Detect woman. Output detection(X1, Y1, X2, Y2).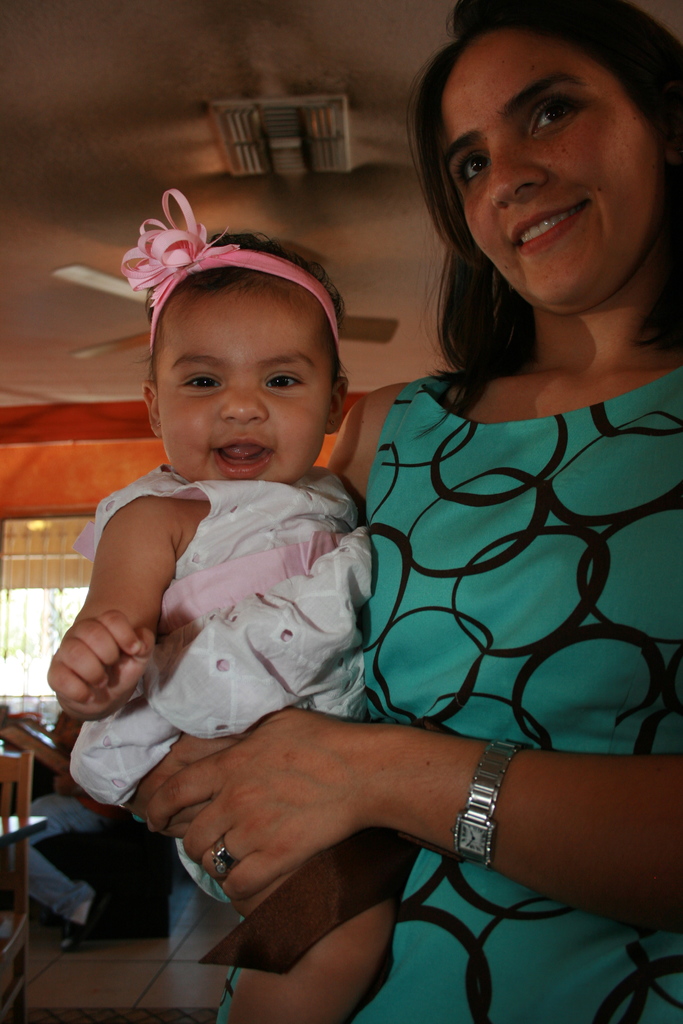
detection(4, 6, 682, 1022).
